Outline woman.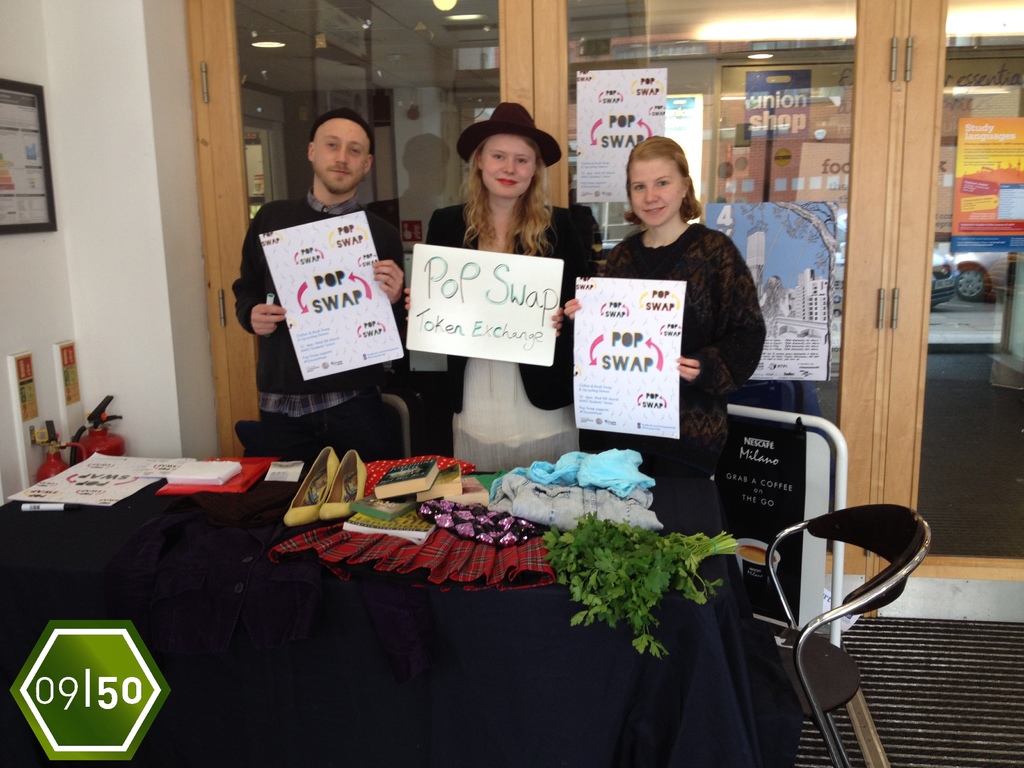
Outline: [561, 135, 765, 537].
